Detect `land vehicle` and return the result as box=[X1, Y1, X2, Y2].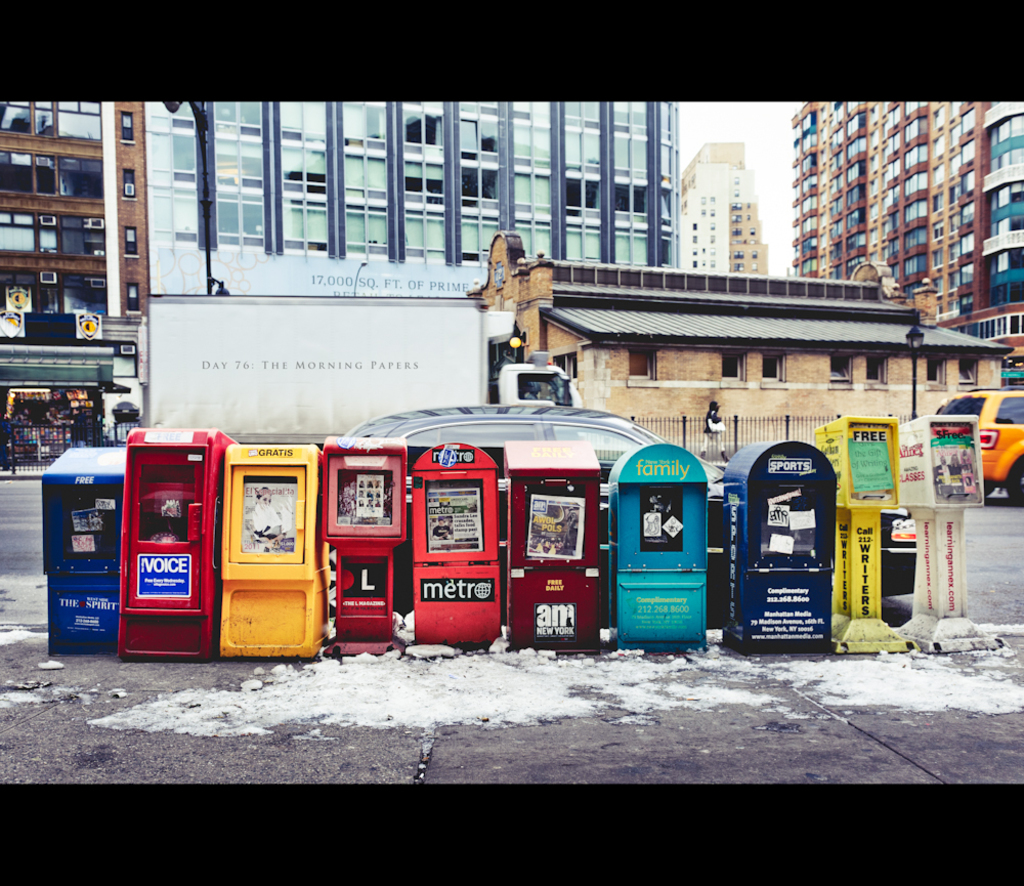
box=[930, 384, 1023, 505].
